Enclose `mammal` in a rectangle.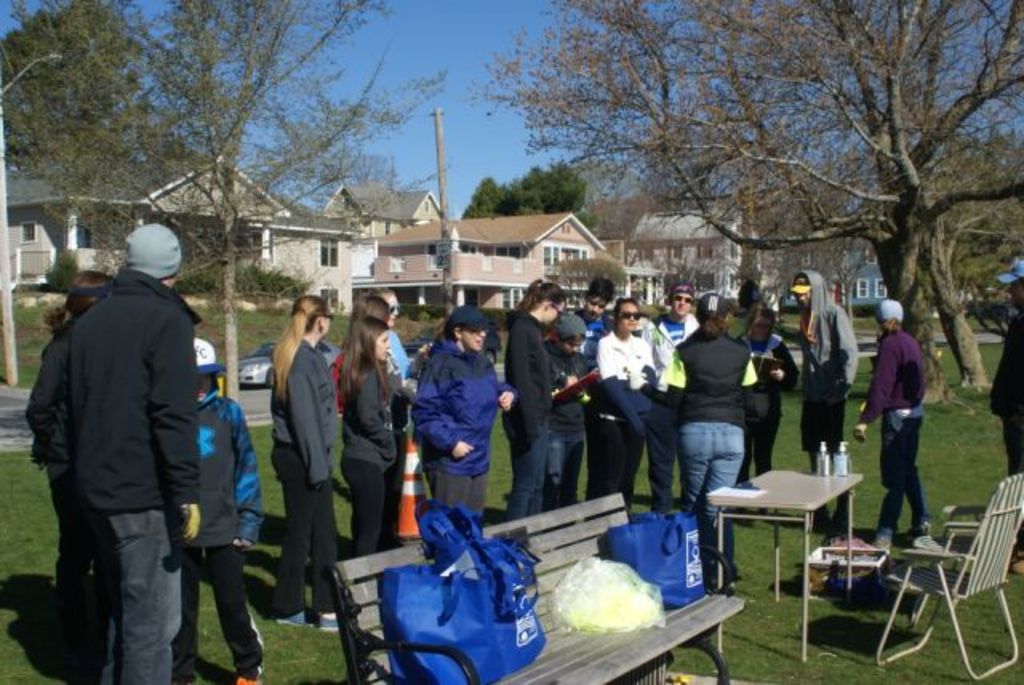
[405, 304, 514, 539].
